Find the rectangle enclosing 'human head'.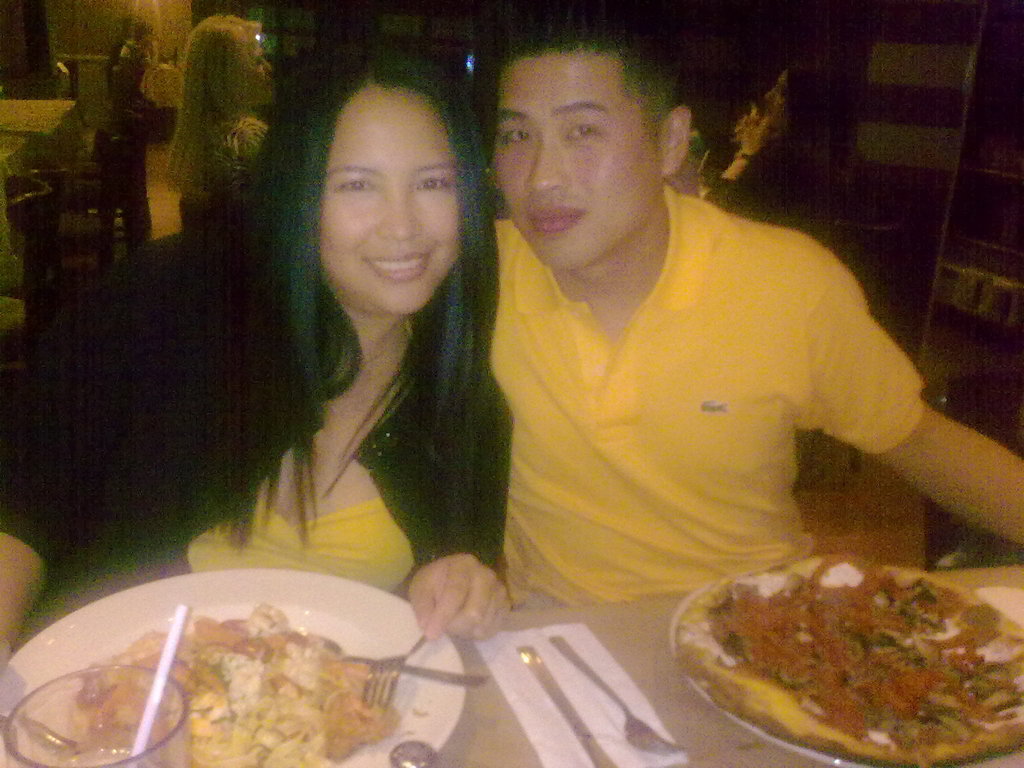
select_region(479, 15, 696, 269).
